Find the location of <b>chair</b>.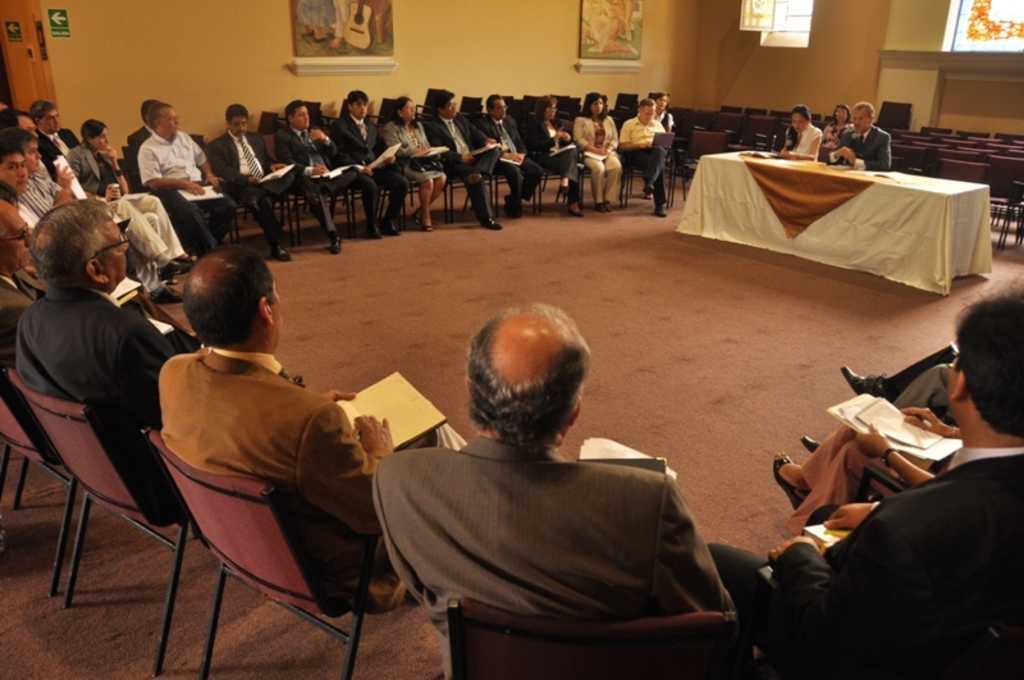
Location: (422,124,499,222).
